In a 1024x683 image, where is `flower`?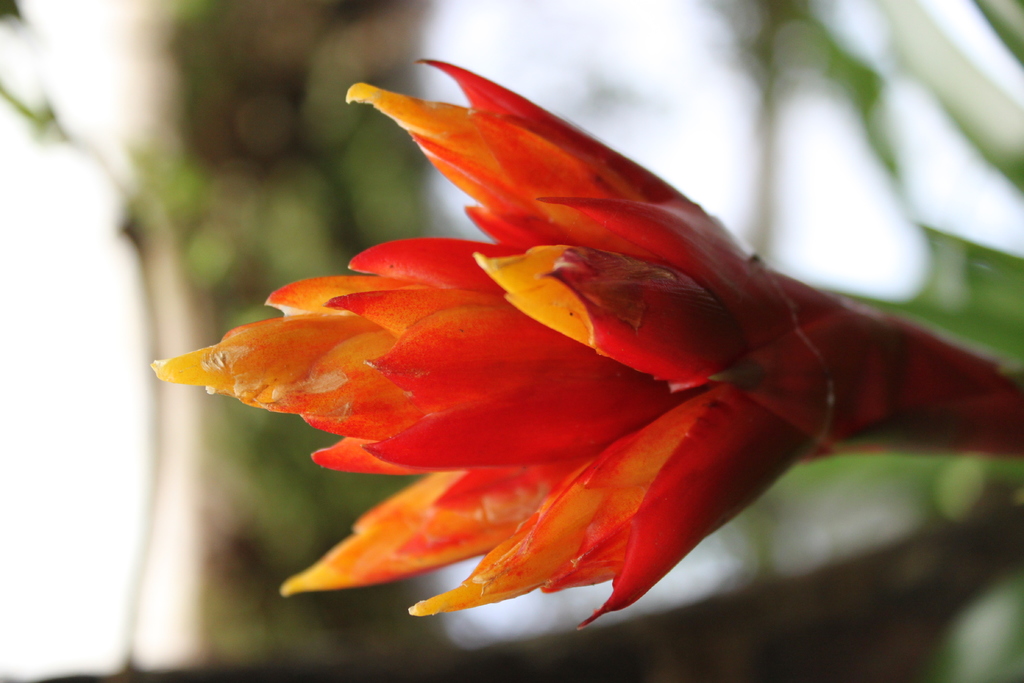
179:61:909:586.
